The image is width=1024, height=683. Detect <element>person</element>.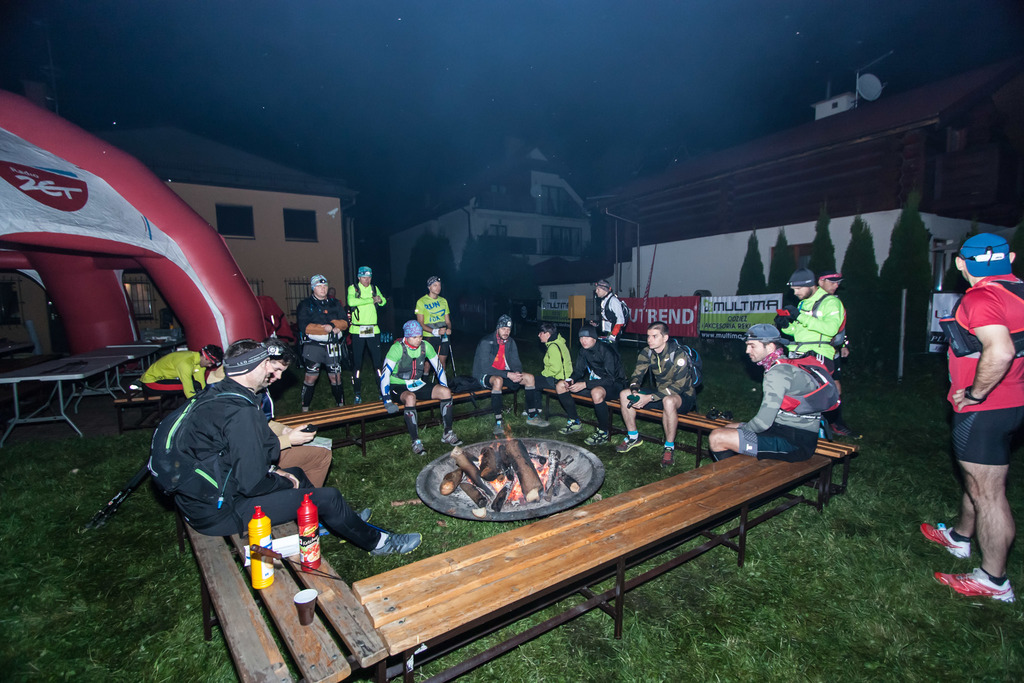
Detection: (163, 335, 330, 498).
